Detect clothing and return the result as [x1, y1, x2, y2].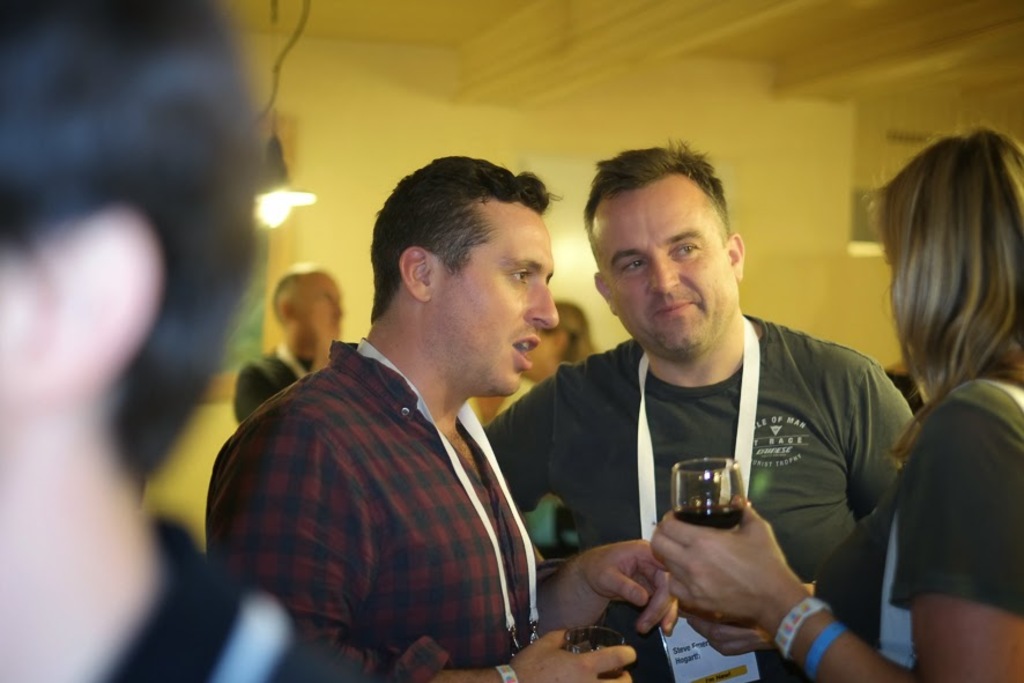
[229, 343, 353, 422].
